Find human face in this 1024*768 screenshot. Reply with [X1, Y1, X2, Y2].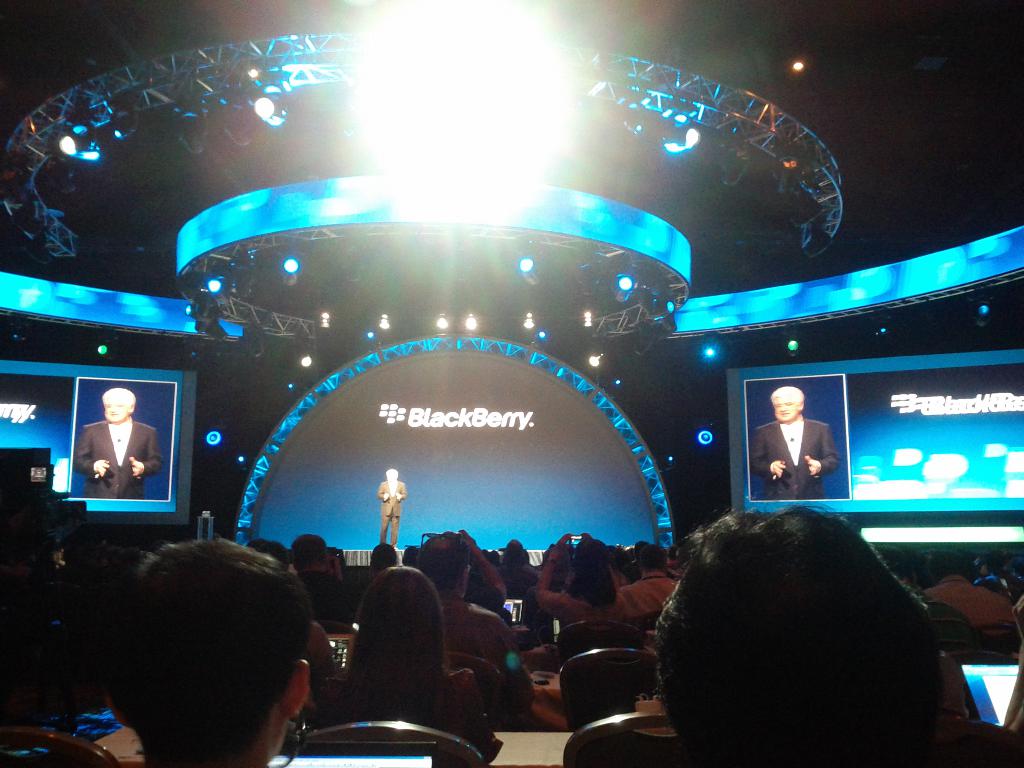
[772, 390, 799, 421].
